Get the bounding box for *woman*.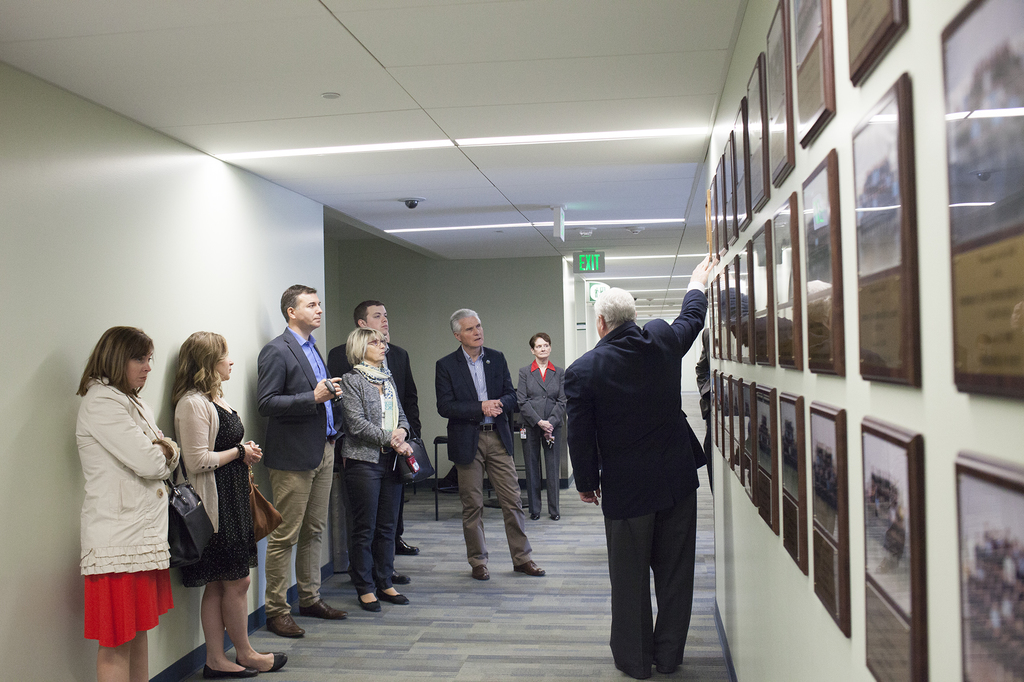
(514, 330, 565, 525).
